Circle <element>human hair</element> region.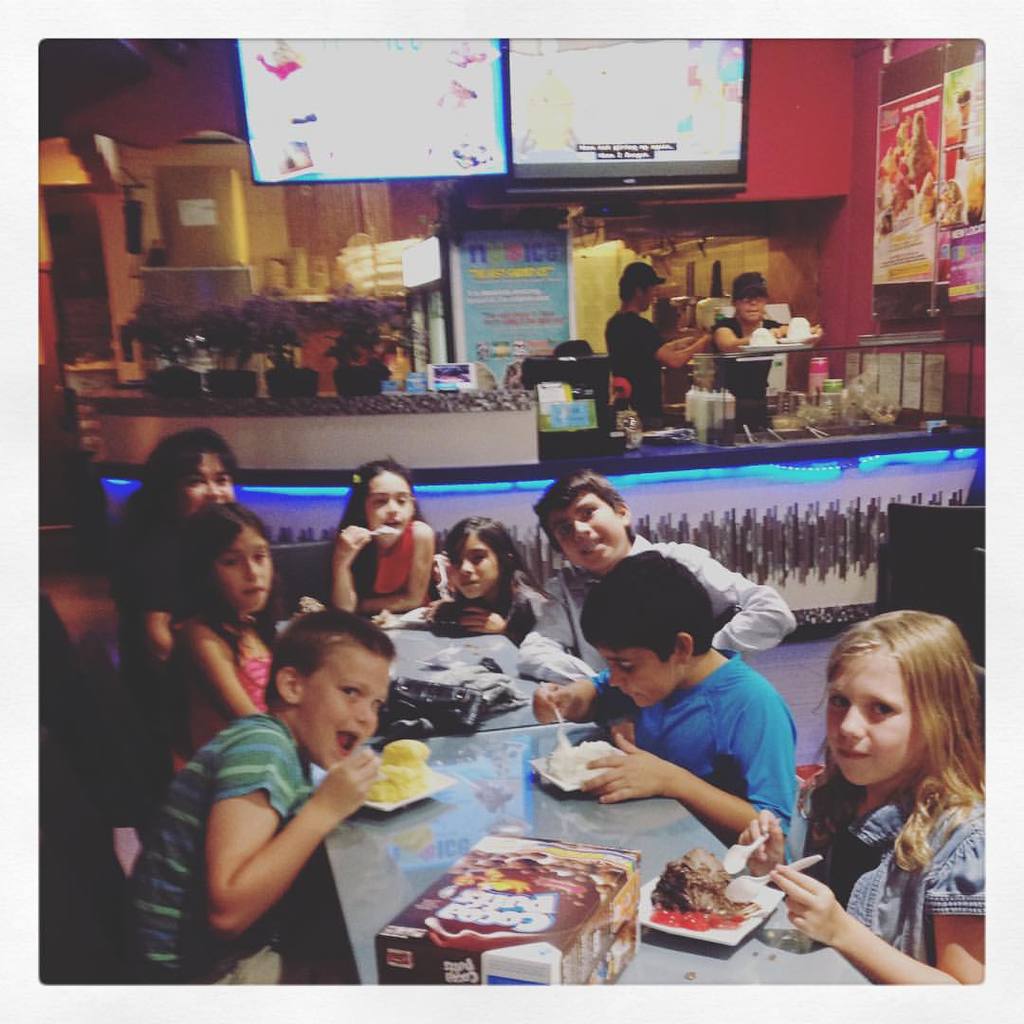
Region: [172,501,274,646].
